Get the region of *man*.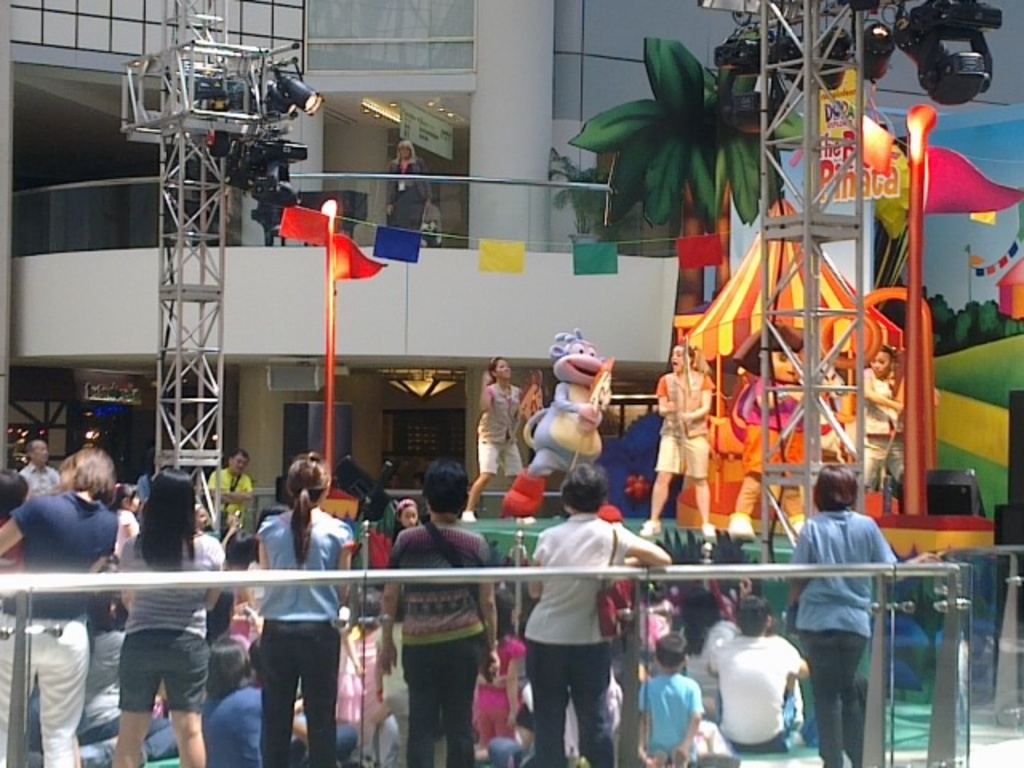
208/443/254/541.
